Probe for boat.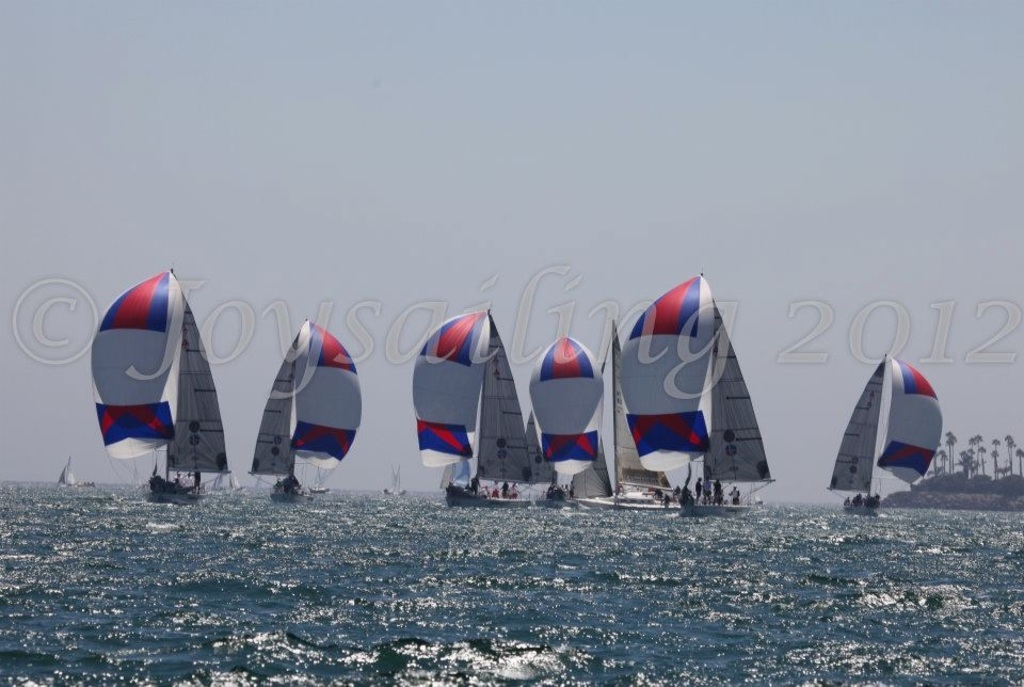
Probe result: {"x1": 382, "y1": 464, "x2": 410, "y2": 495}.
